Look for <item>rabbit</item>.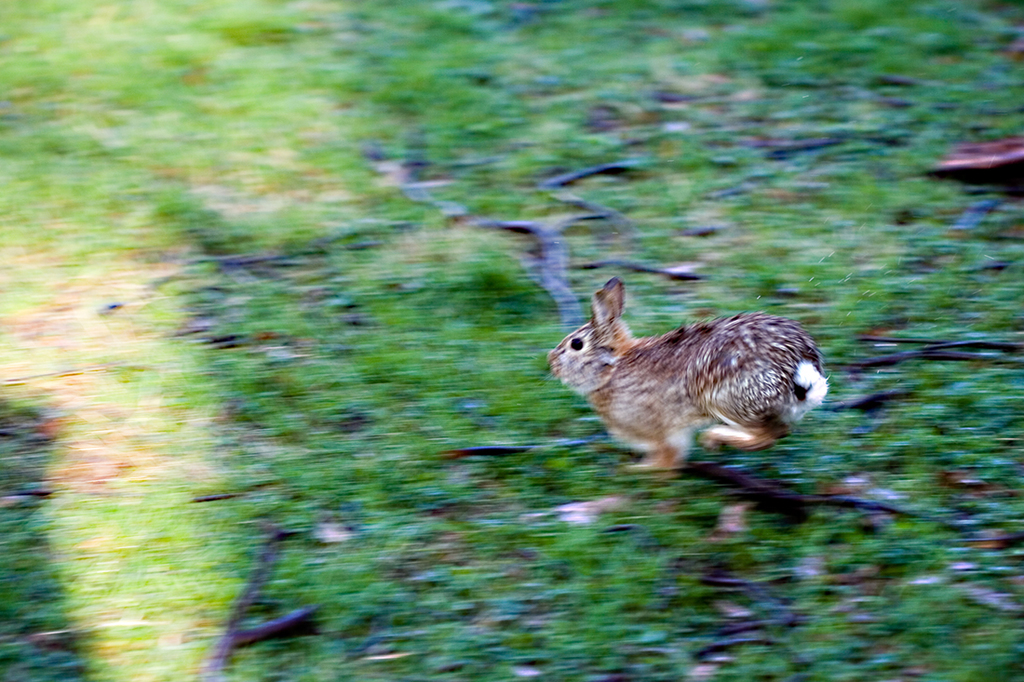
Found: x1=550, y1=274, x2=829, y2=476.
